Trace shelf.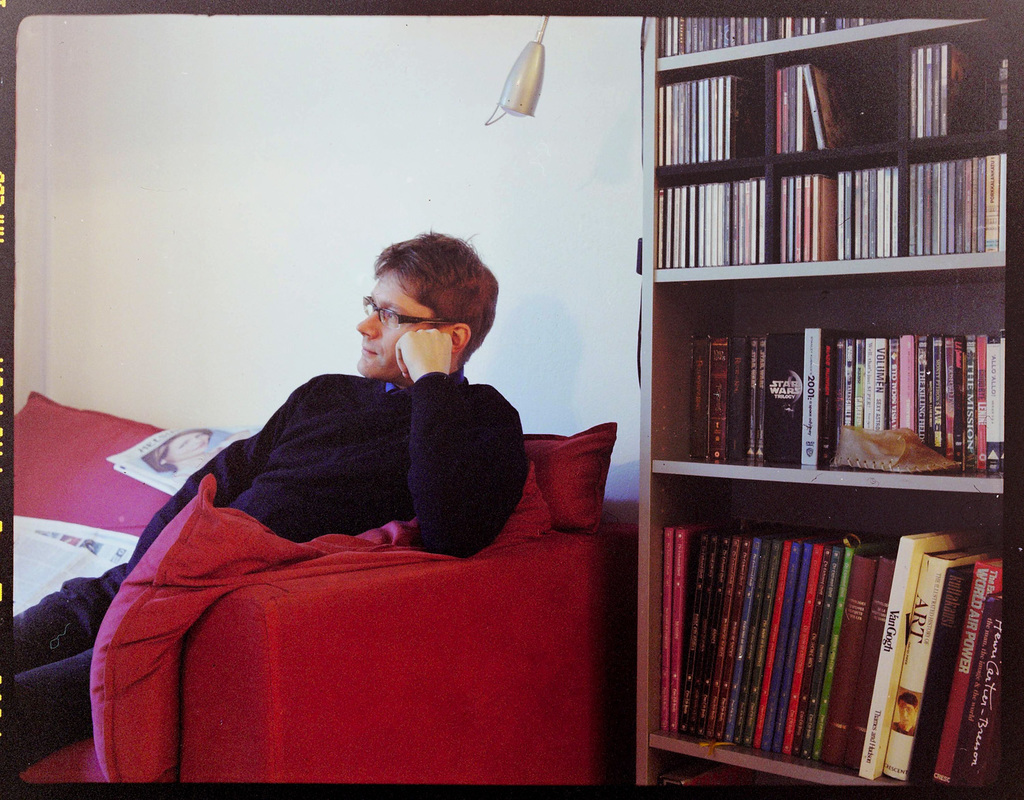
Traced to x1=636, y1=12, x2=1023, y2=792.
